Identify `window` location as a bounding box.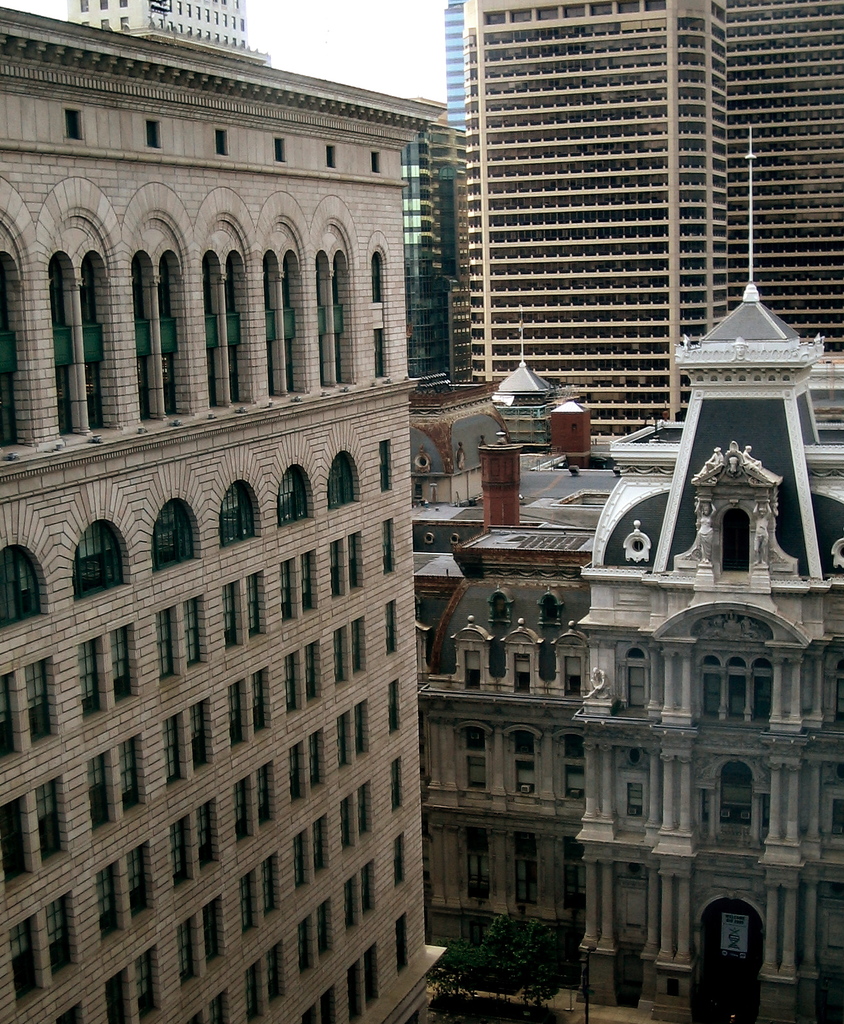
region(223, 266, 241, 408).
